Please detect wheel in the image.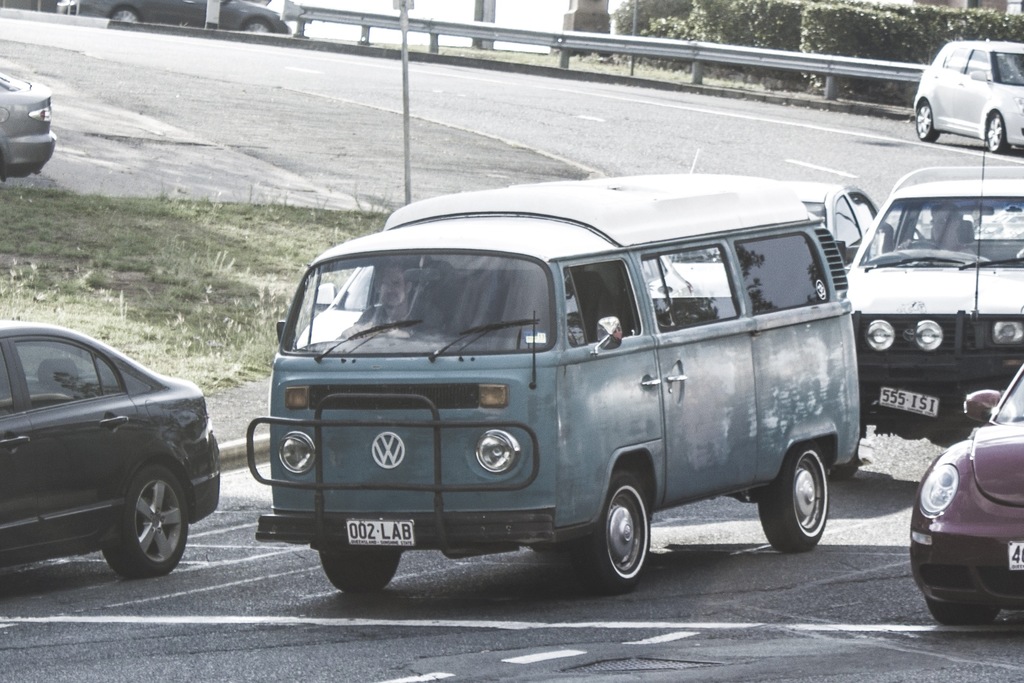
bbox(102, 470, 195, 580).
